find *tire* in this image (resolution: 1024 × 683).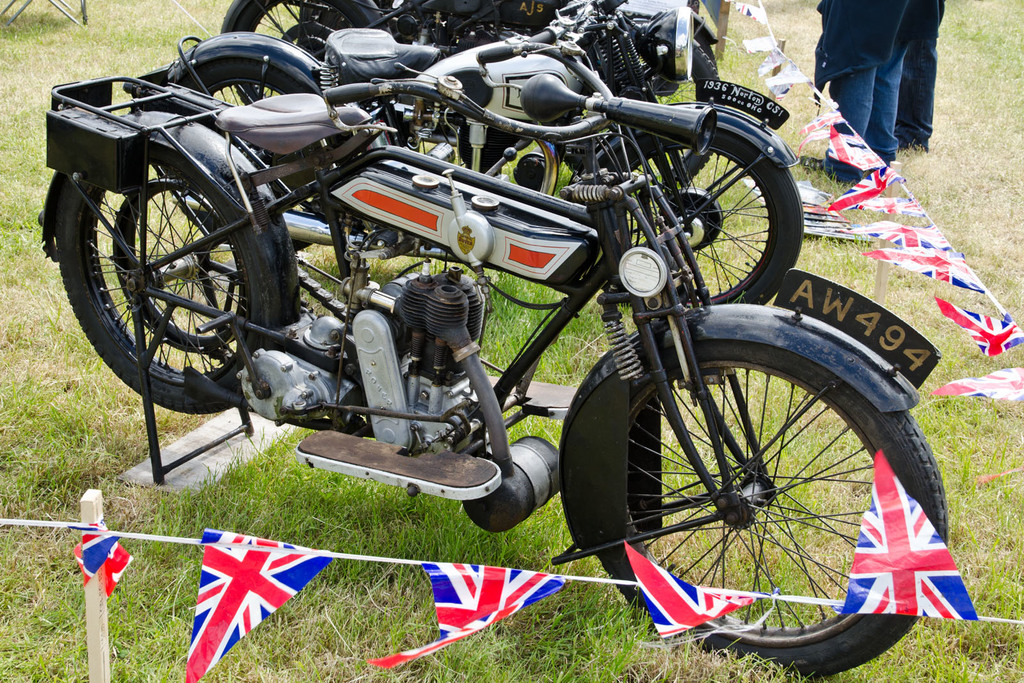
219 0 388 100.
